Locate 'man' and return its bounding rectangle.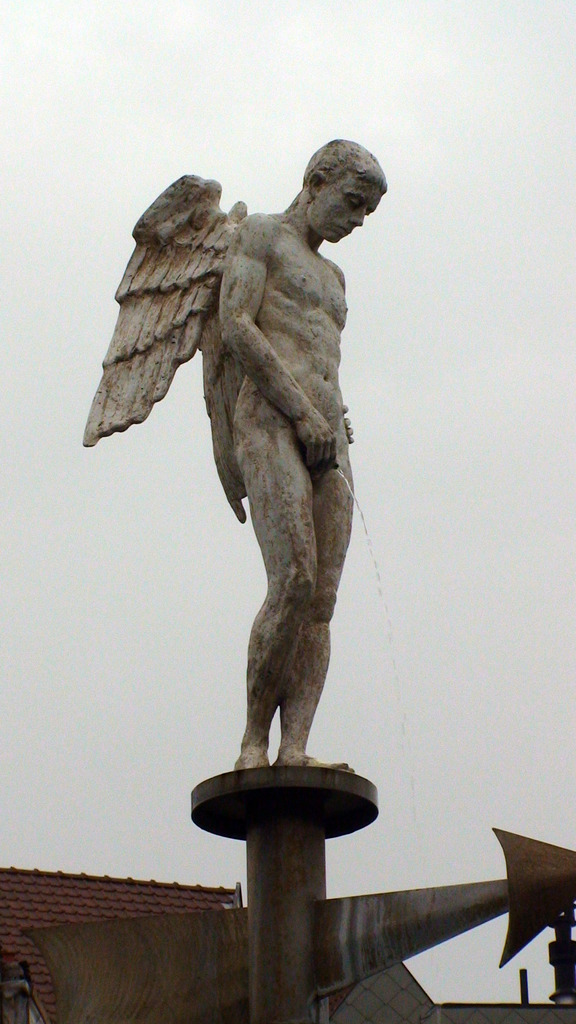
rect(102, 140, 406, 883).
